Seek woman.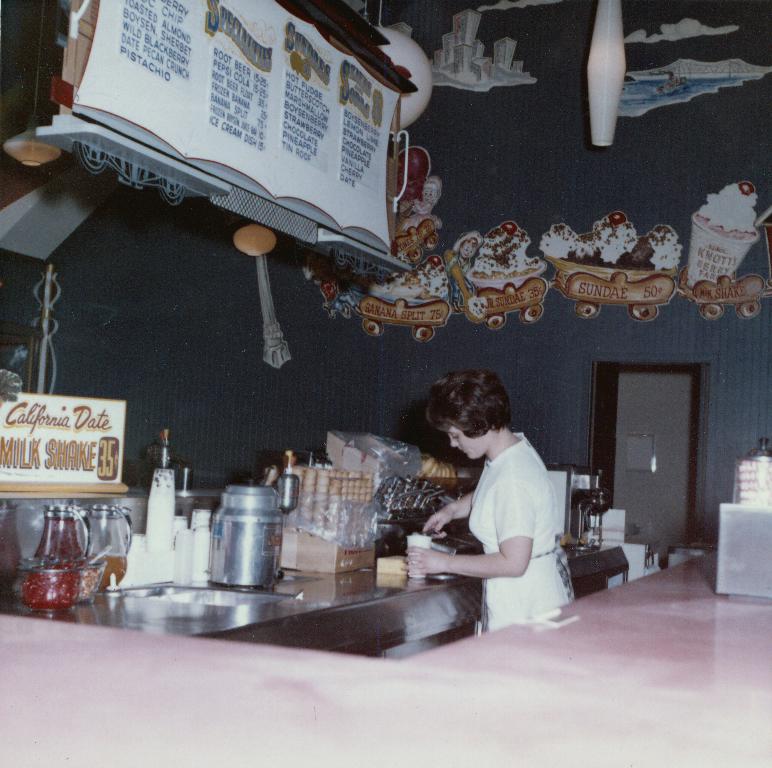
(396, 367, 576, 630).
